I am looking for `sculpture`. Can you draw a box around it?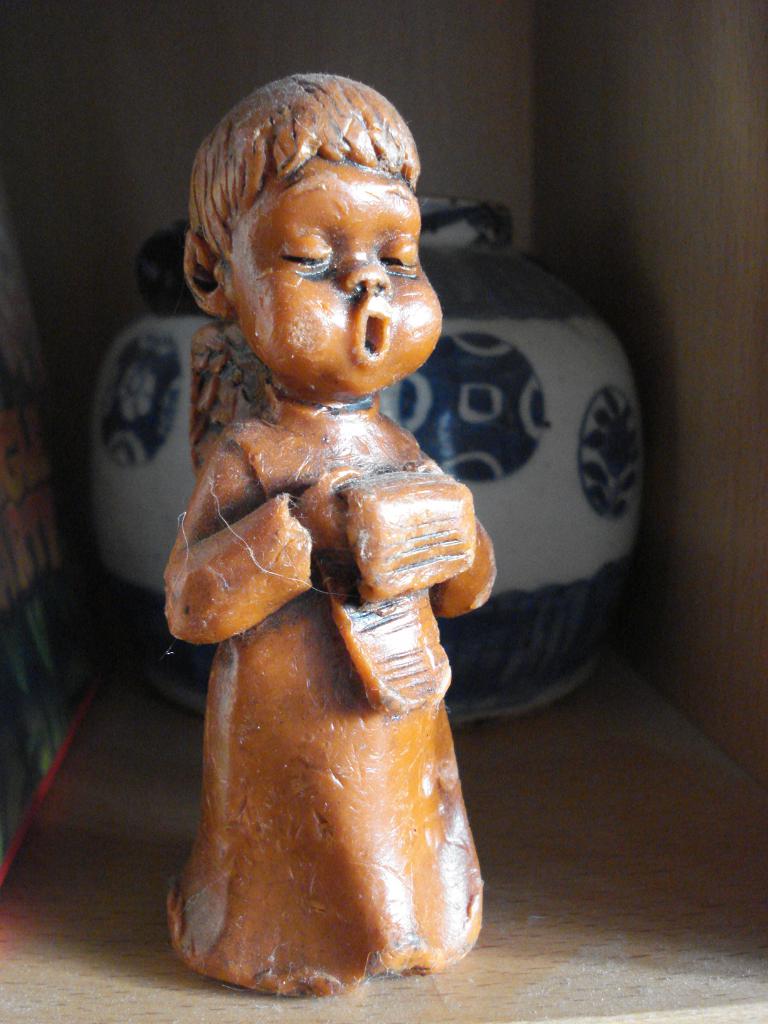
Sure, the bounding box is (143,68,515,1000).
